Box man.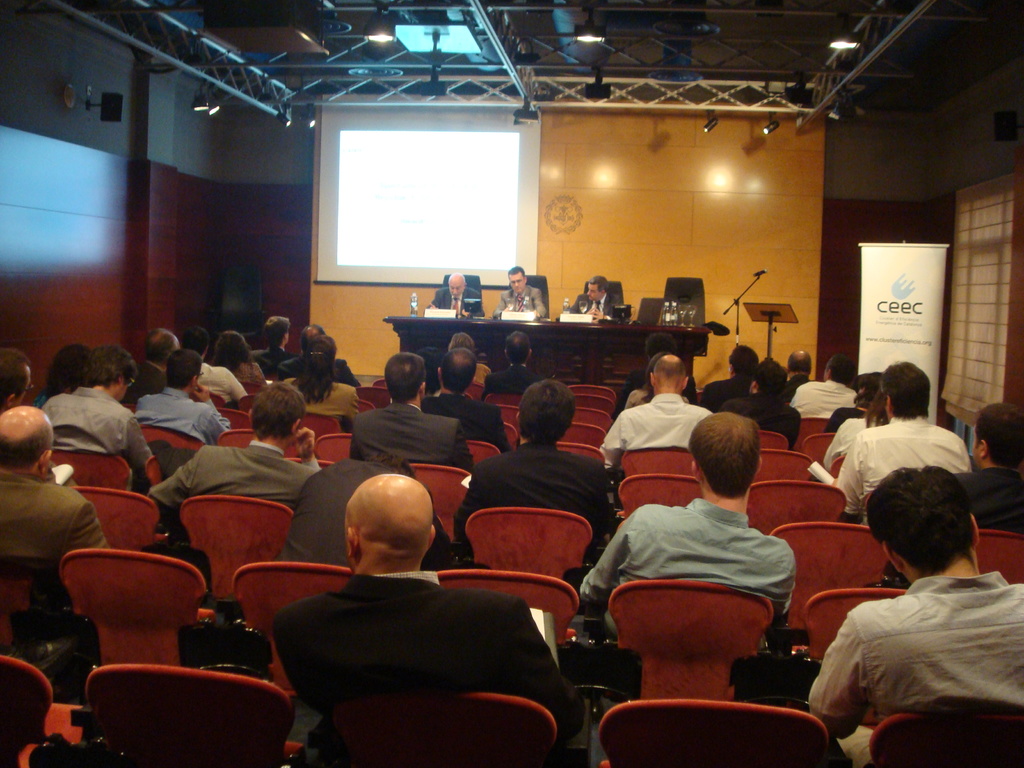
[x1=39, y1=346, x2=152, y2=478].
